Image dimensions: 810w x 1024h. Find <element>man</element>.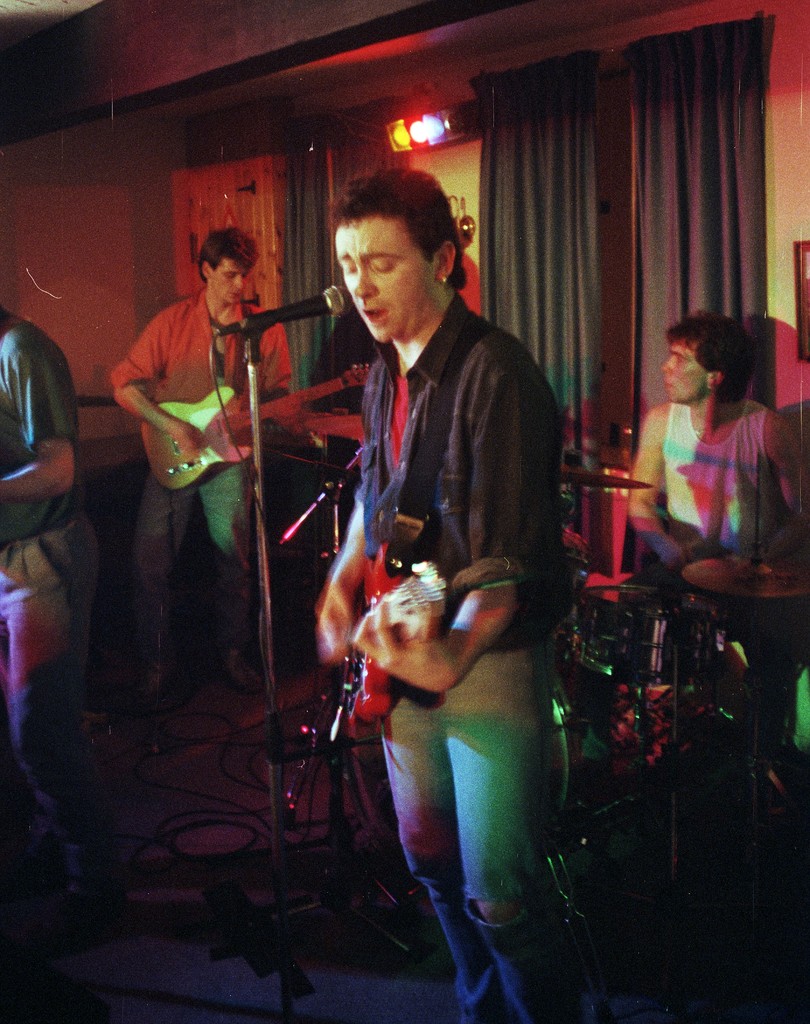
left=0, top=302, right=129, bottom=960.
